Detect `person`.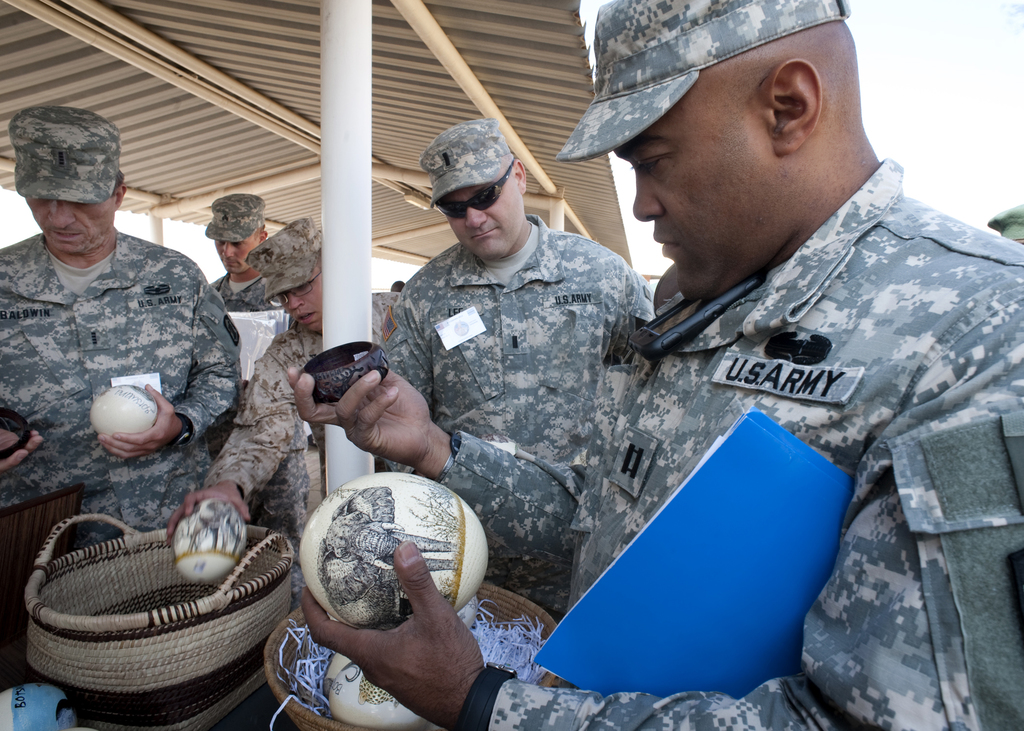
Detected at [x1=287, y1=13, x2=1023, y2=730].
